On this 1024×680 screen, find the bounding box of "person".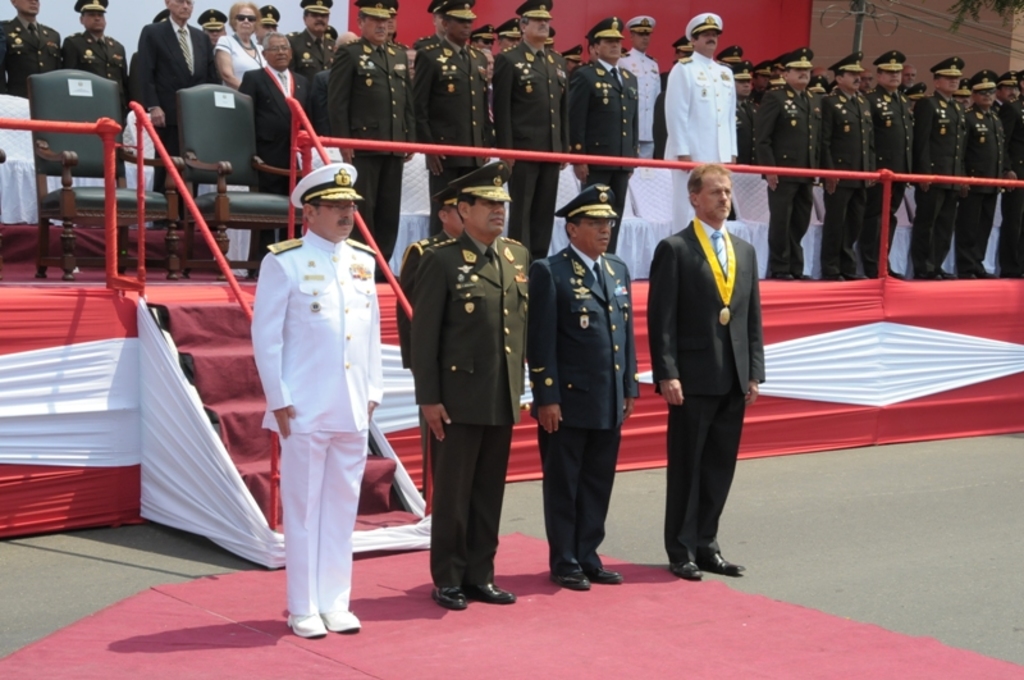
Bounding box: box(200, 9, 227, 36).
